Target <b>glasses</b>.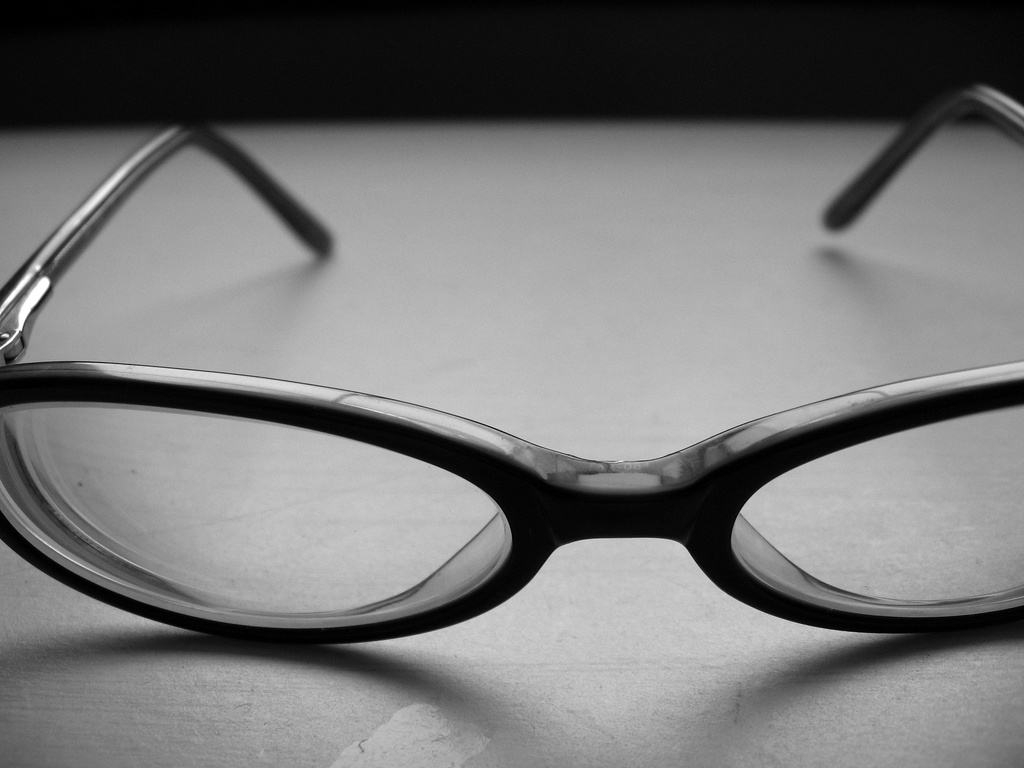
Target region: (0,79,1023,646).
